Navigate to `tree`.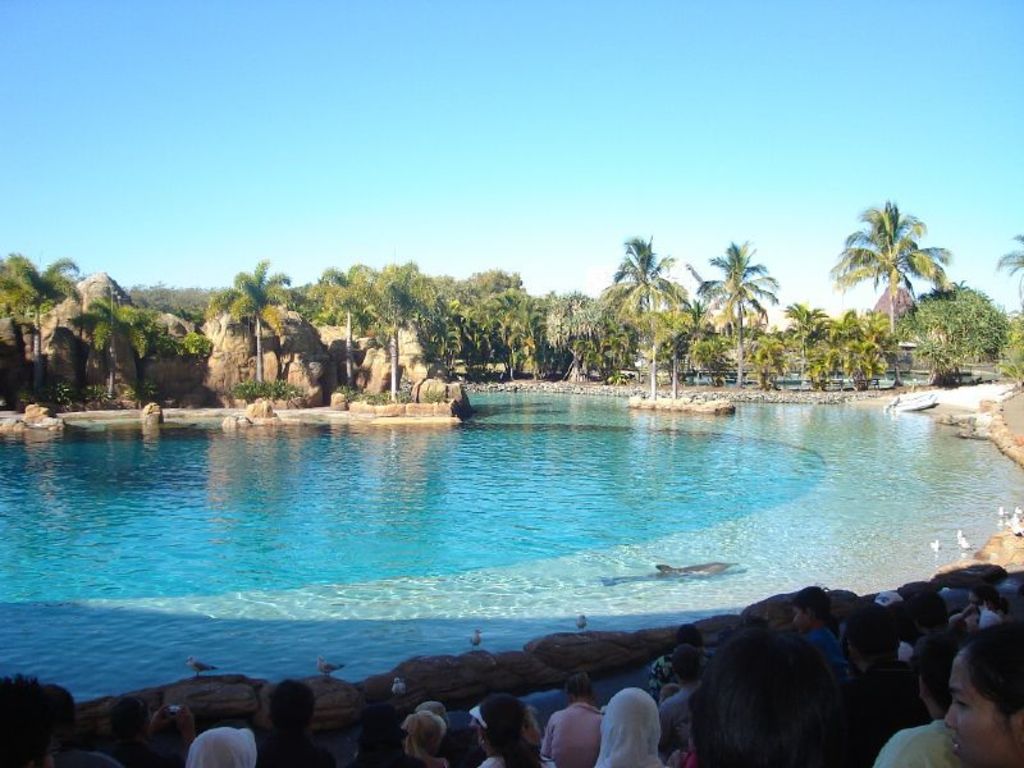
Navigation target: {"x1": 0, "y1": 246, "x2": 84, "y2": 393}.
